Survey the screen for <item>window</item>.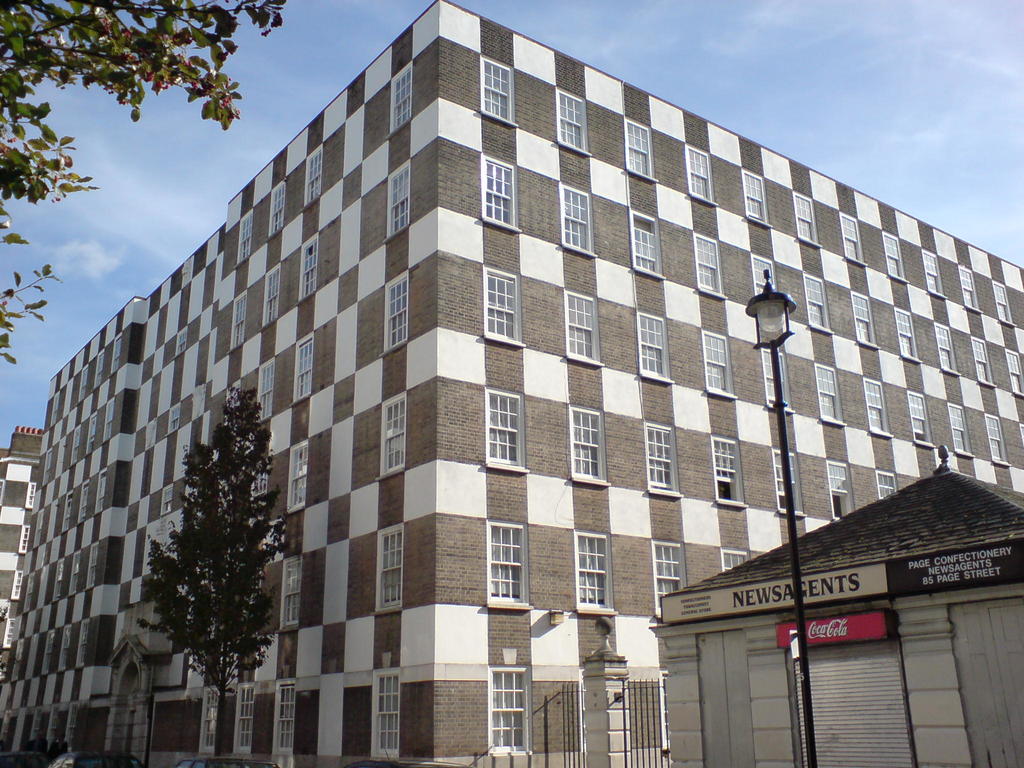
Survey found: select_region(370, 666, 399, 760).
